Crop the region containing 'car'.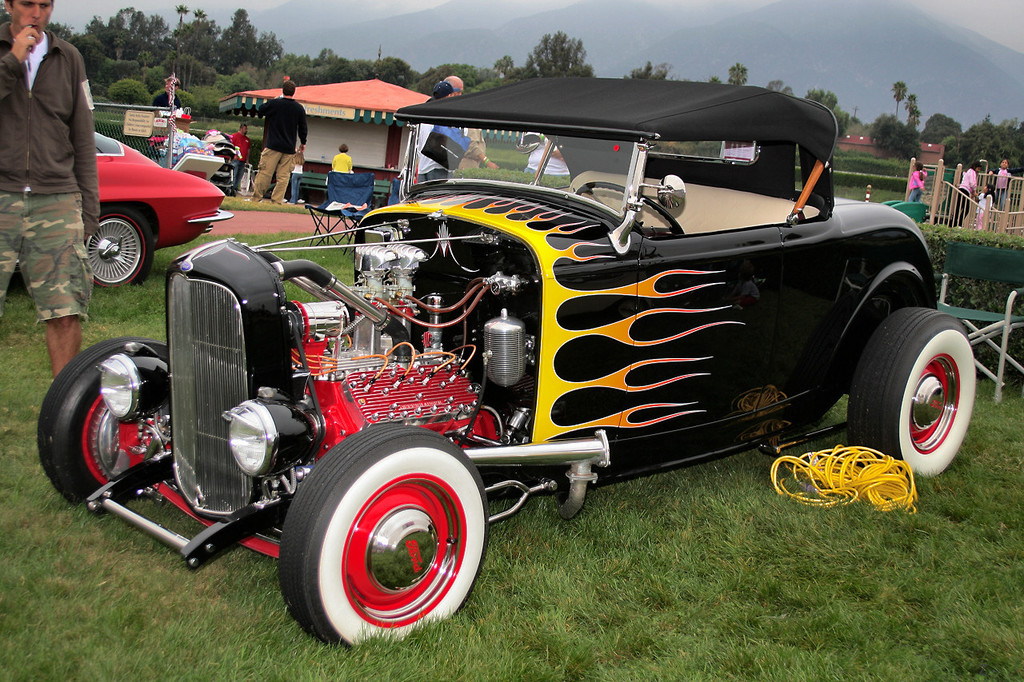
Crop region: left=82, top=130, right=231, bottom=291.
